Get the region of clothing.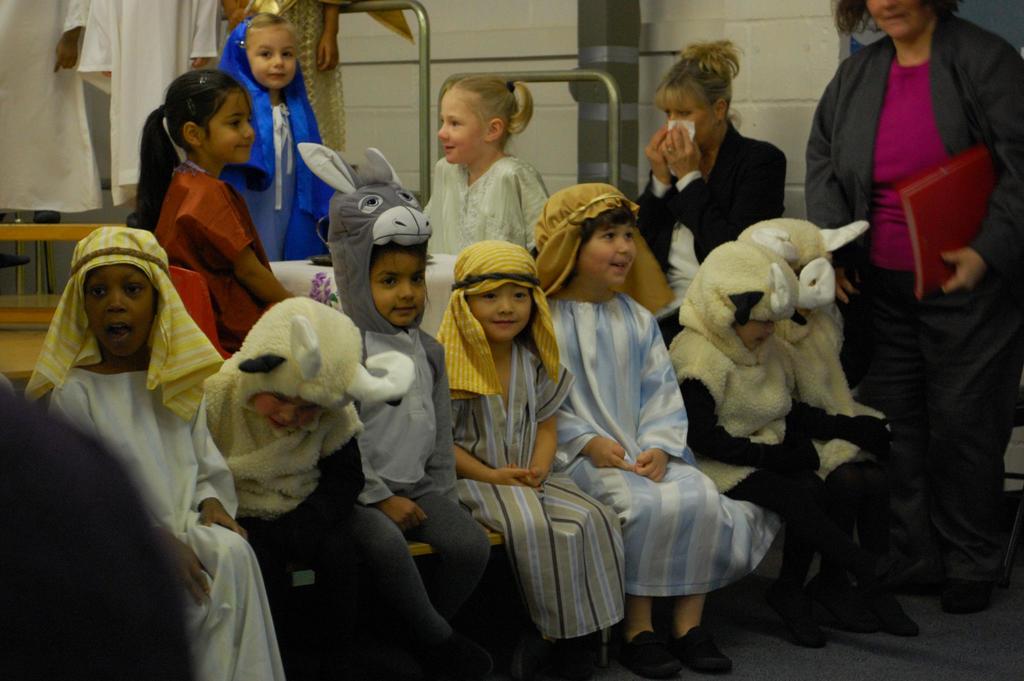
left=305, top=178, right=495, bottom=646.
